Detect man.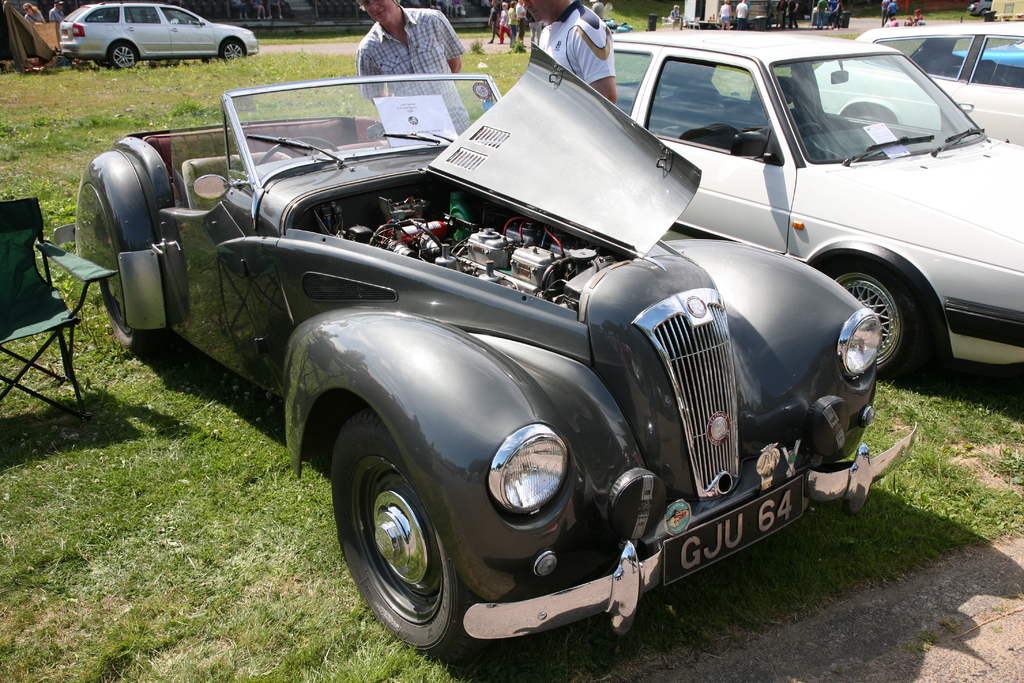
Detected at 513 0 615 103.
